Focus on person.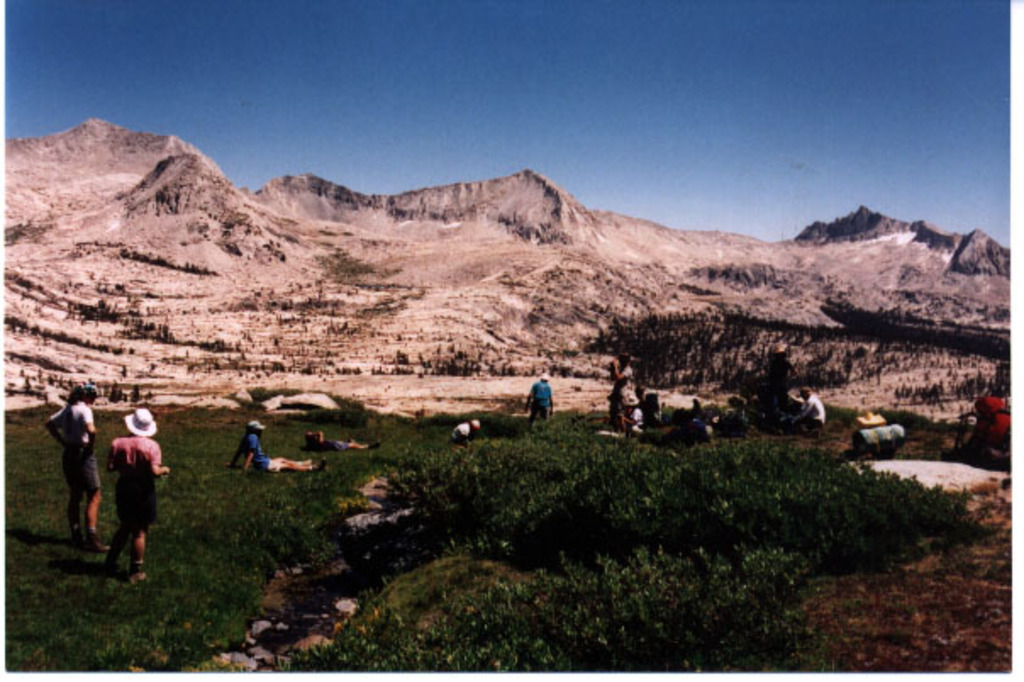
Focused at [526,380,558,434].
